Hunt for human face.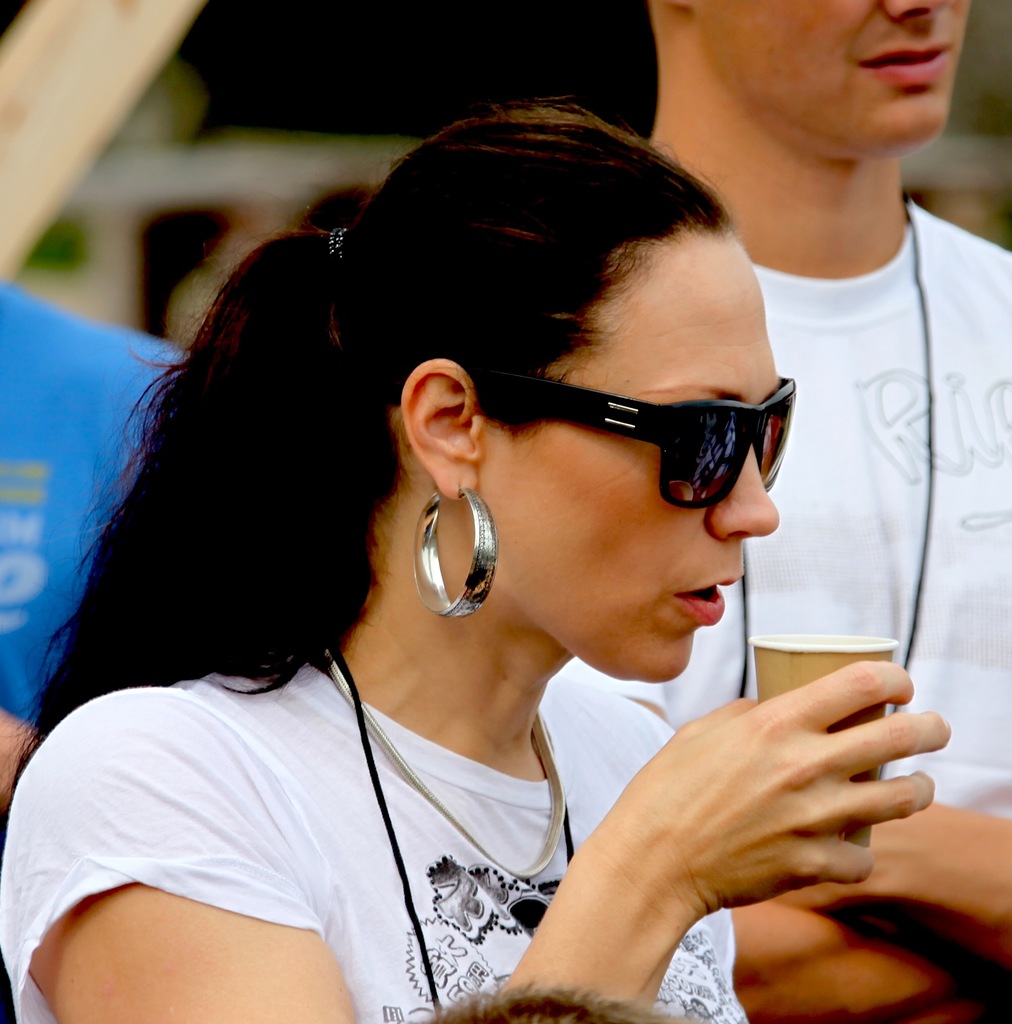
Hunted down at [469,226,785,700].
